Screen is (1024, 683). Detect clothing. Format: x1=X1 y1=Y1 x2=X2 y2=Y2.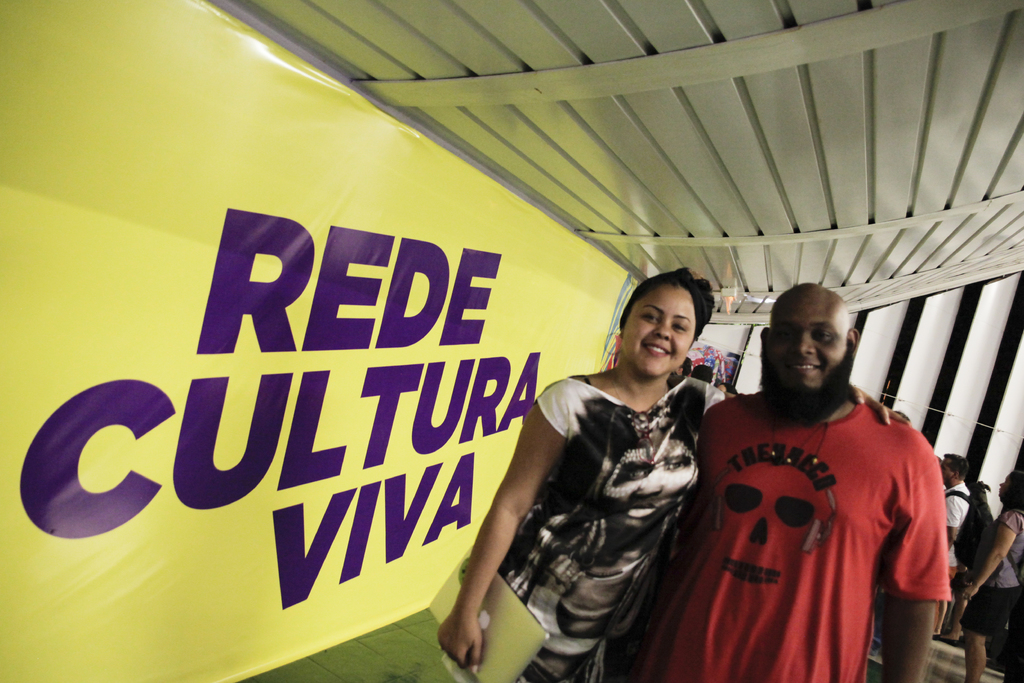
x1=970 y1=514 x2=1018 y2=645.
